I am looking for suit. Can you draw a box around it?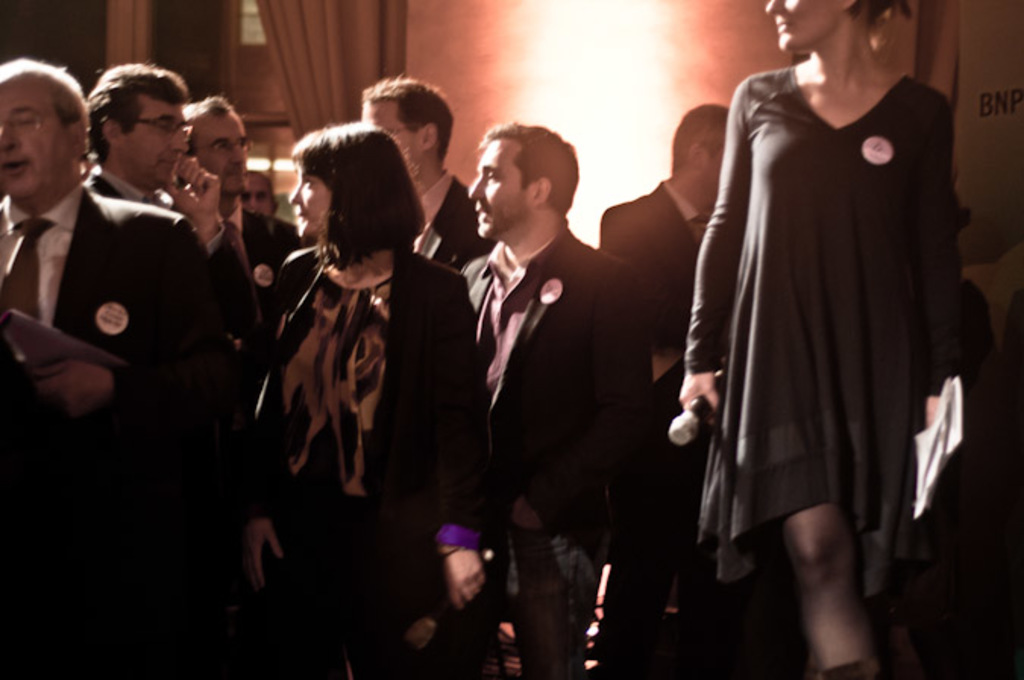
Sure, the bounding box is (left=599, top=181, right=696, bottom=349).
